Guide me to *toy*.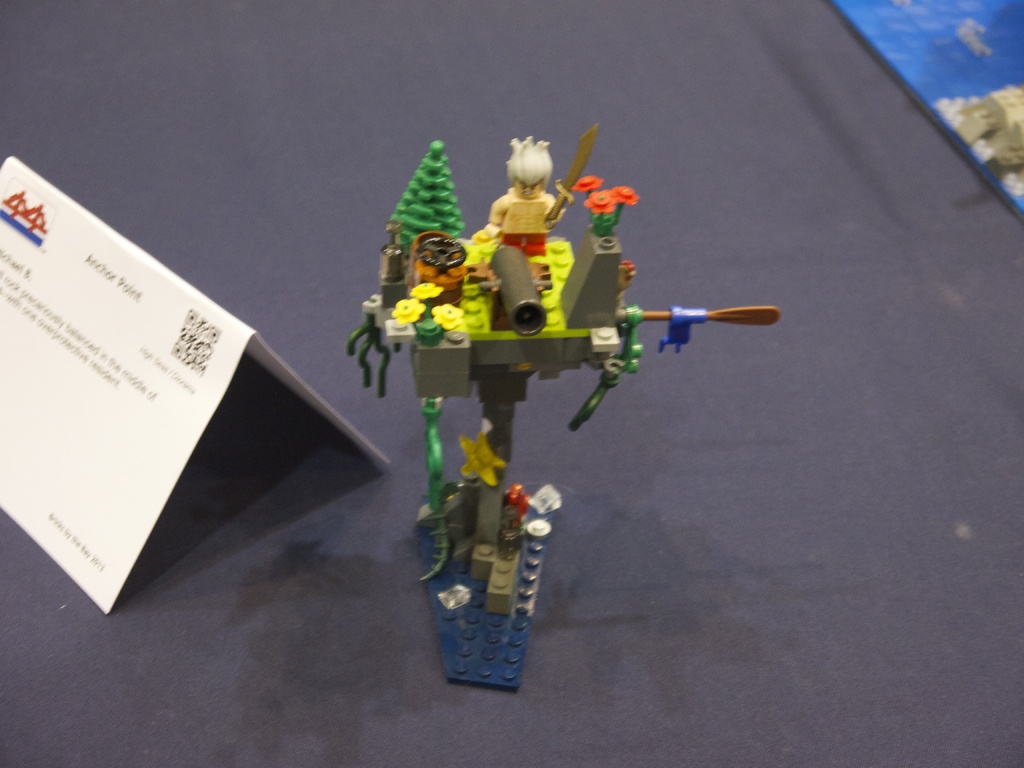
Guidance: bbox=[476, 154, 577, 260].
